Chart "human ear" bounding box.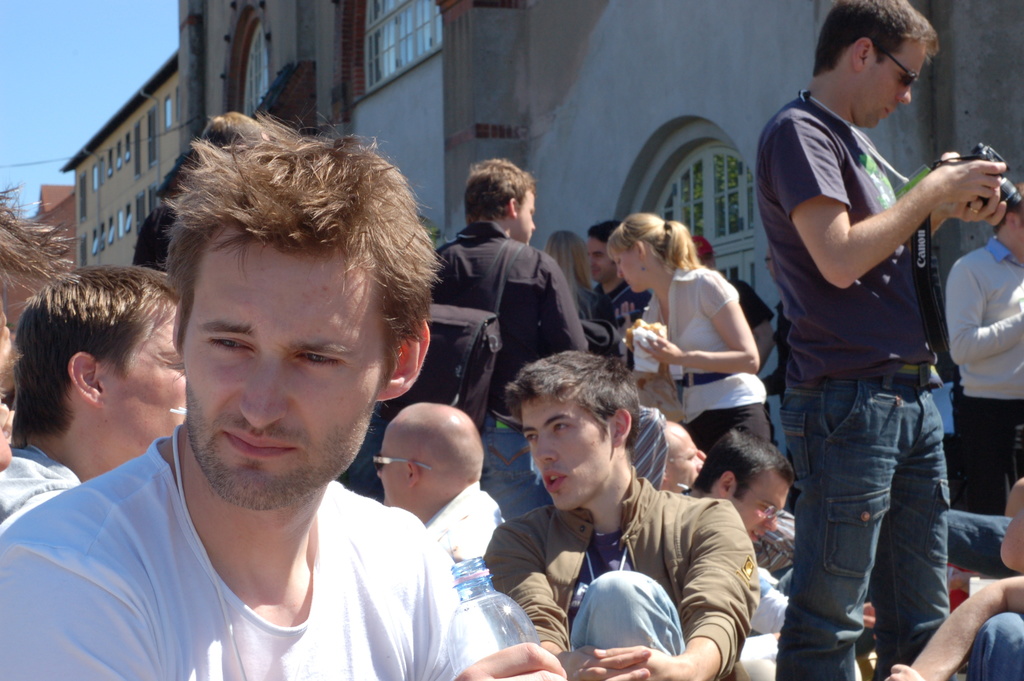
Charted: x1=635 y1=240 x2=645 y2=260.
